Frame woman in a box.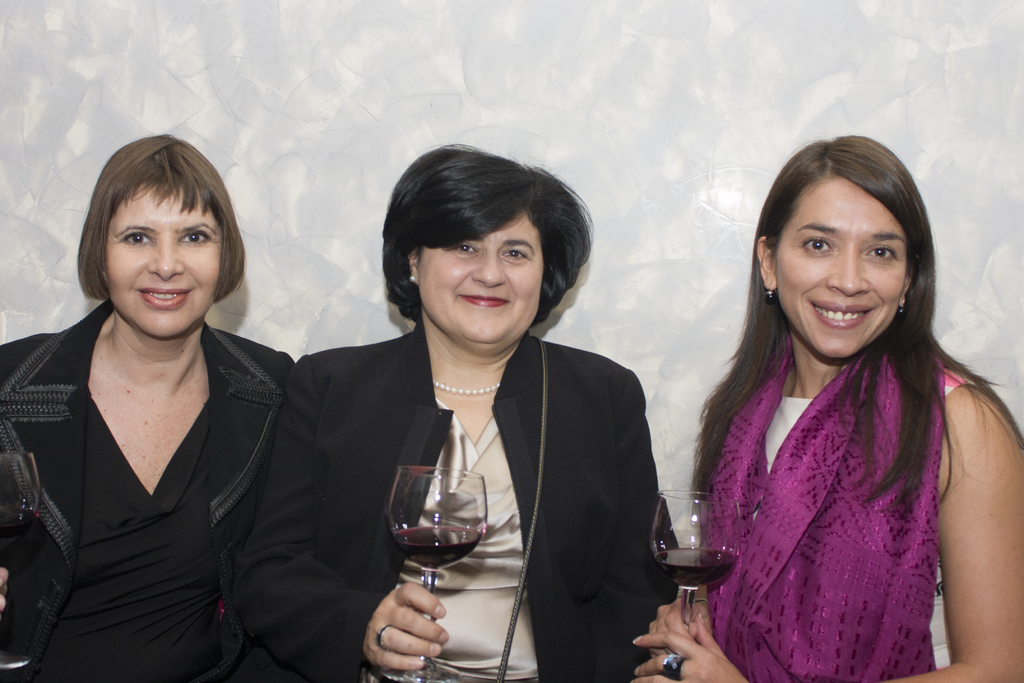
x1=239, y1=144, x2=678, y2=682.
